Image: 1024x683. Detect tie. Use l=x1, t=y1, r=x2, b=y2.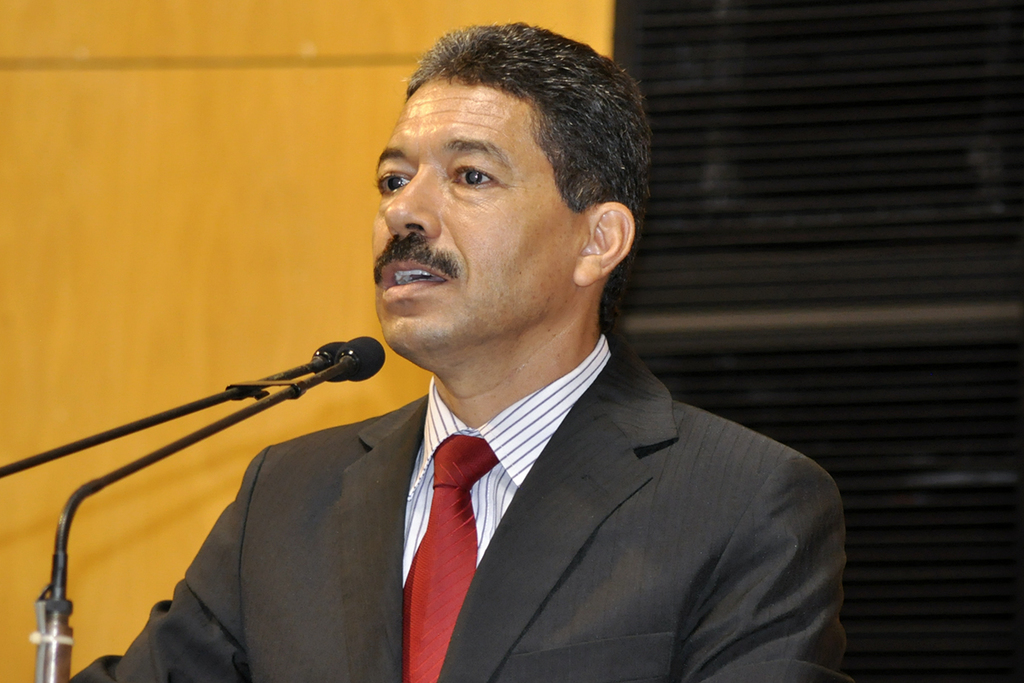
l=401, t=430, r=504, b=682.
